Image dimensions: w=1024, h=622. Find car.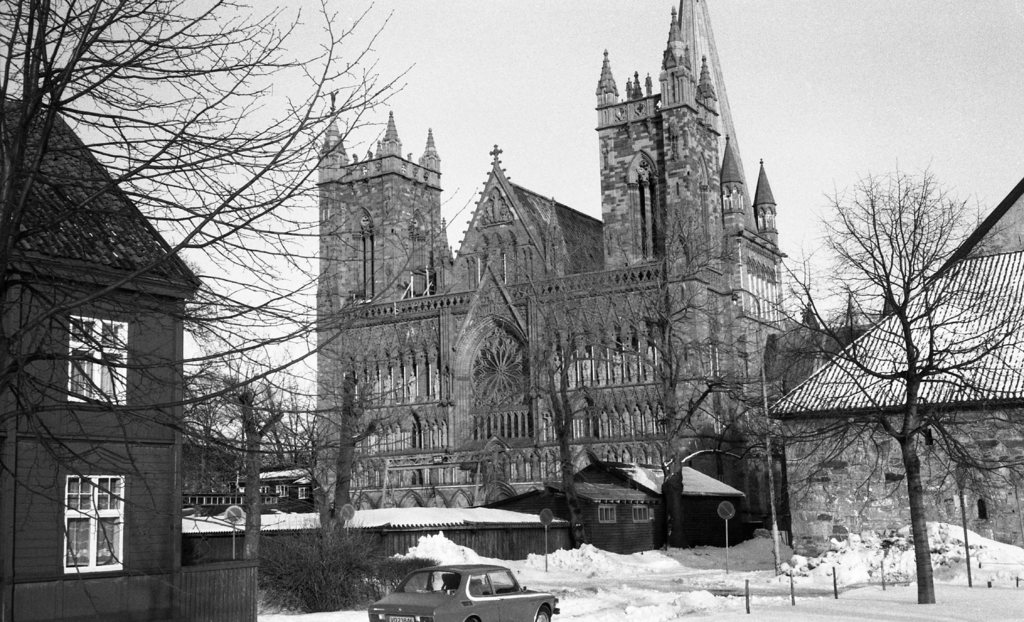
bbox=[380, 555, 536, 610].
